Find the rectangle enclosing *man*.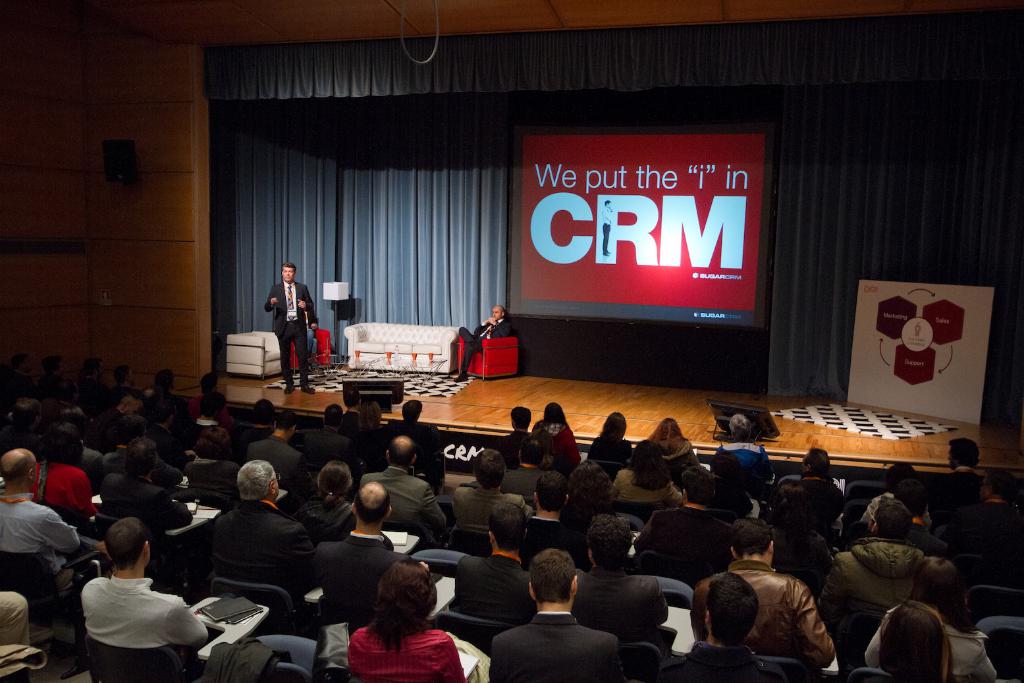
<bbox>0, 447, 115, 582</bbox>.
